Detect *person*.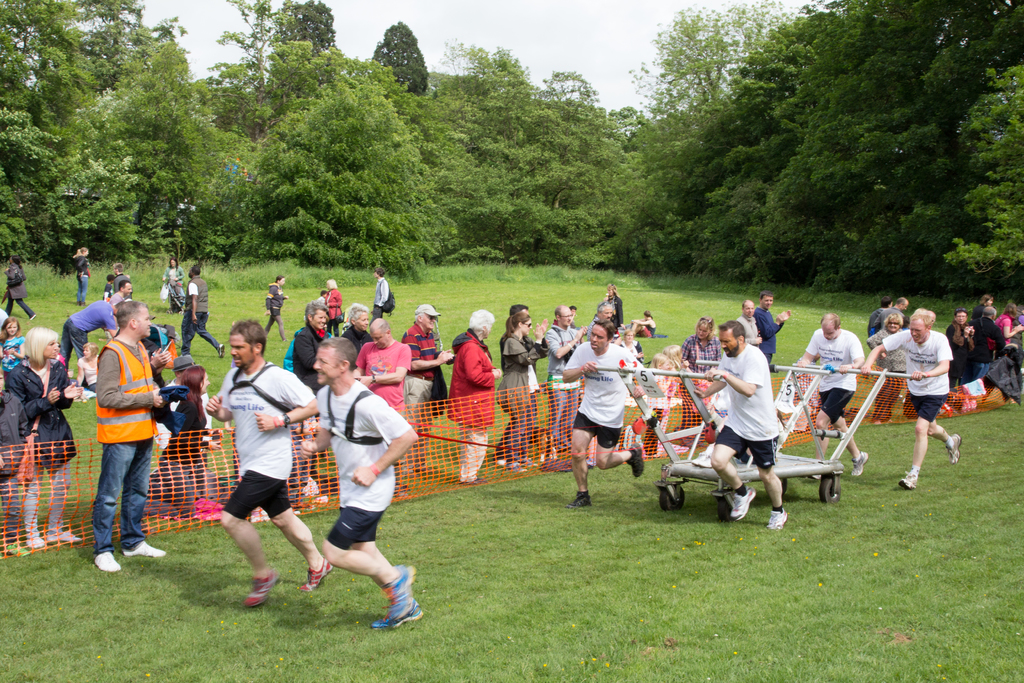
Detected at 0,318,24,385.
